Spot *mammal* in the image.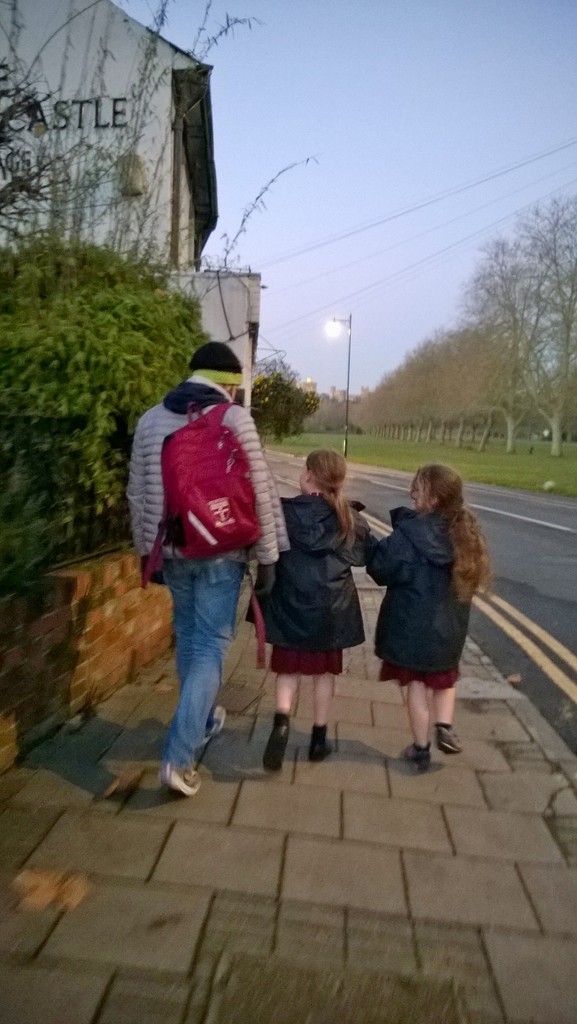
*mammal* found at 353 443 481 776.
